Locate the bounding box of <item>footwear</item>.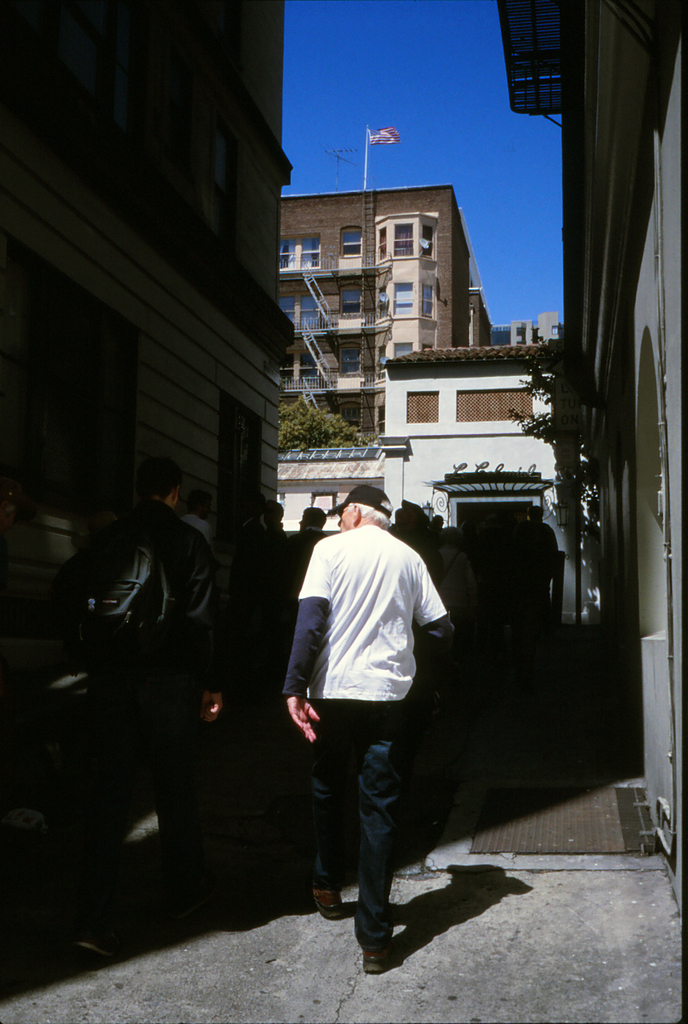
Bounding box: 363 948 388 972.
